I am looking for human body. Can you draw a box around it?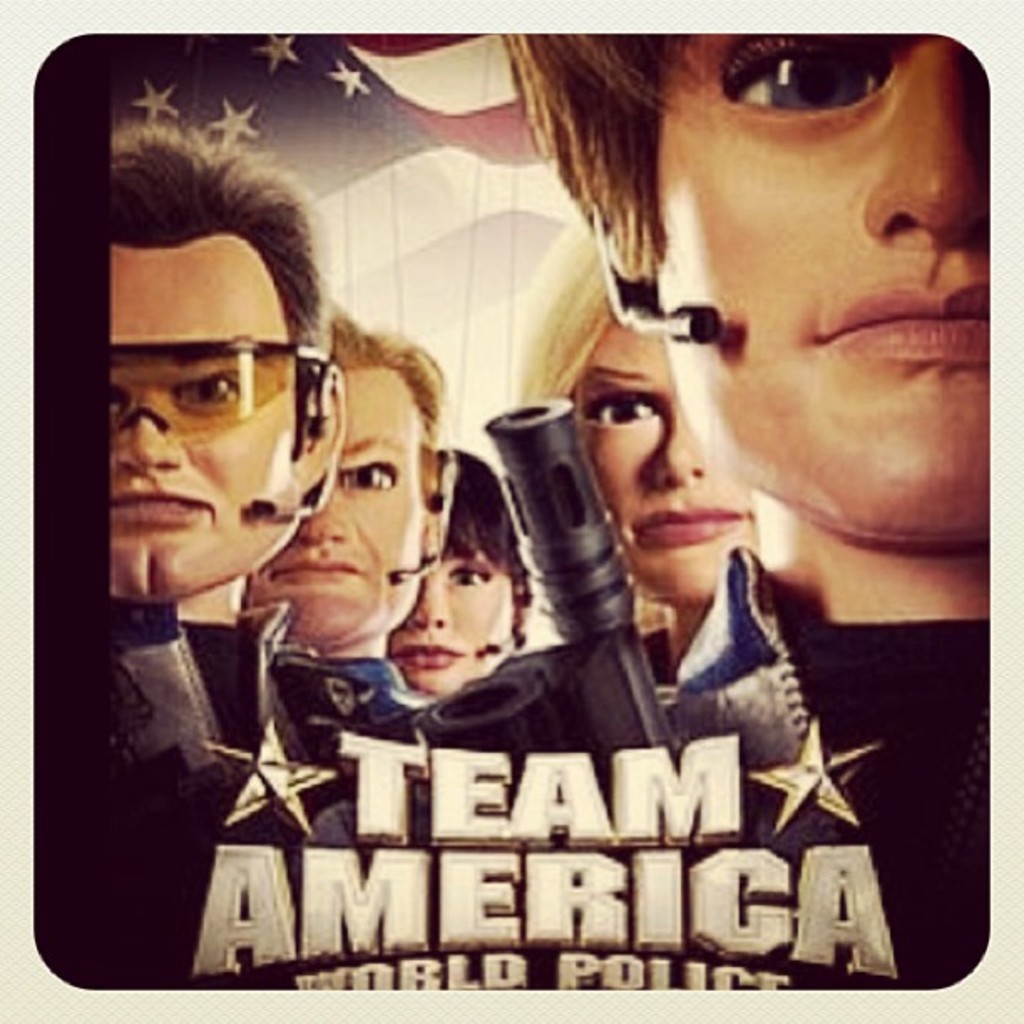
Sure, the bounding box is box(668, 556, 999, 991).
